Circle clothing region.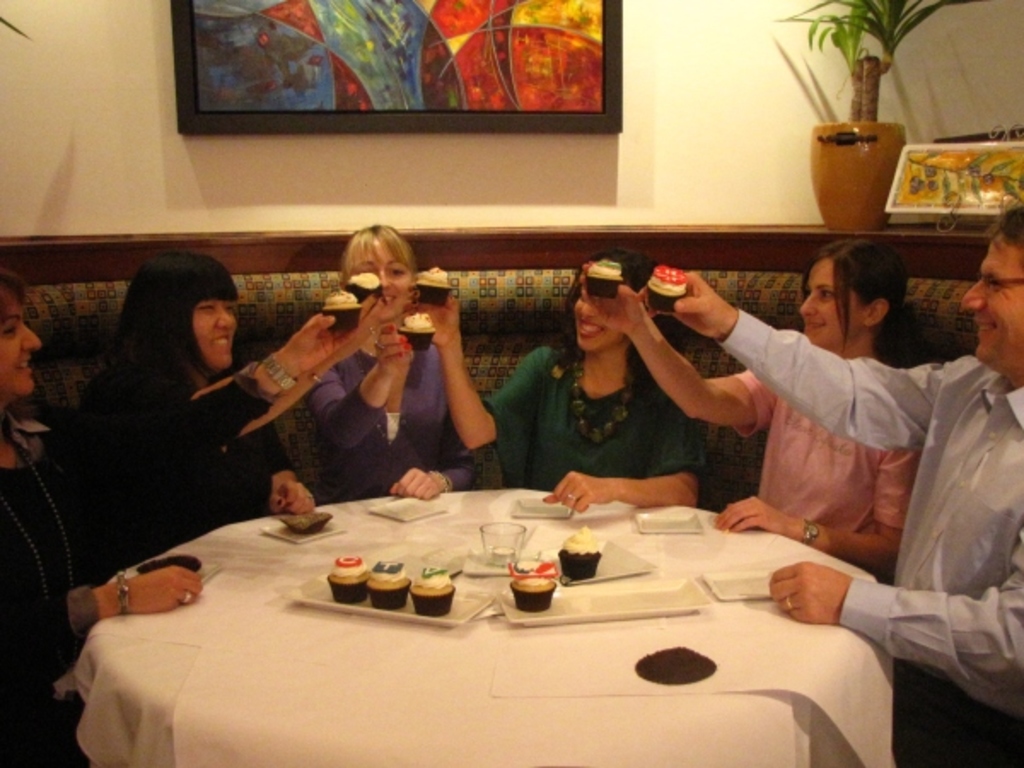
Region: box=[727, 227, 1005, 667].
